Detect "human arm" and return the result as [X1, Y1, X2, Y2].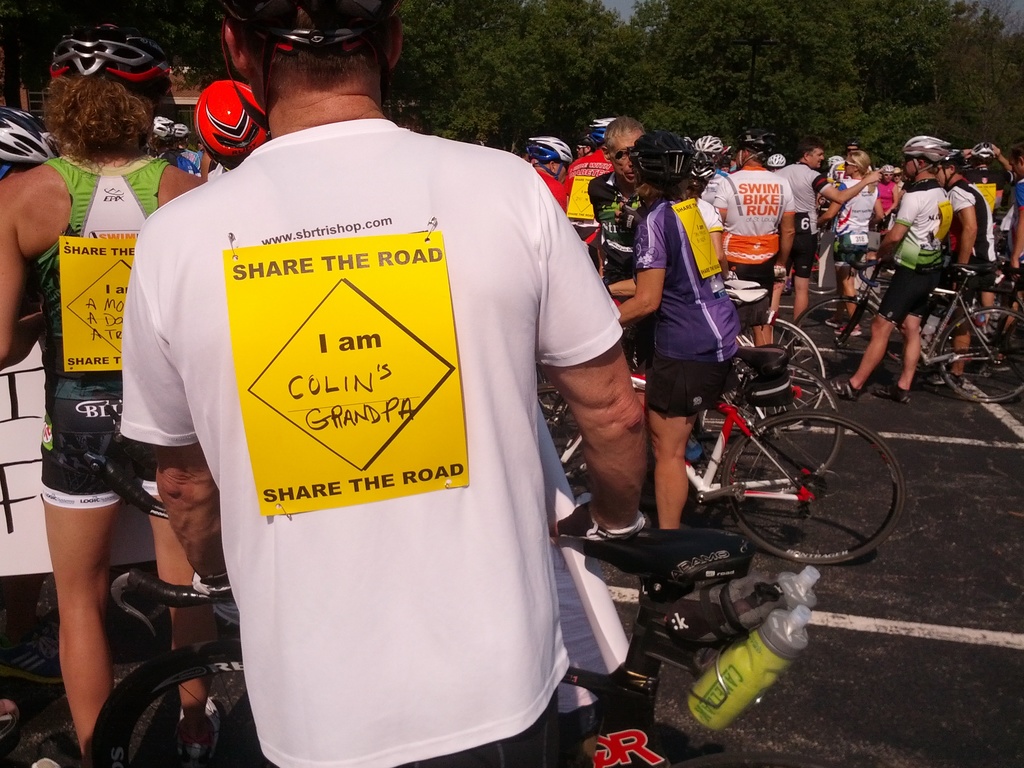
[540, 256, 655, 541].
